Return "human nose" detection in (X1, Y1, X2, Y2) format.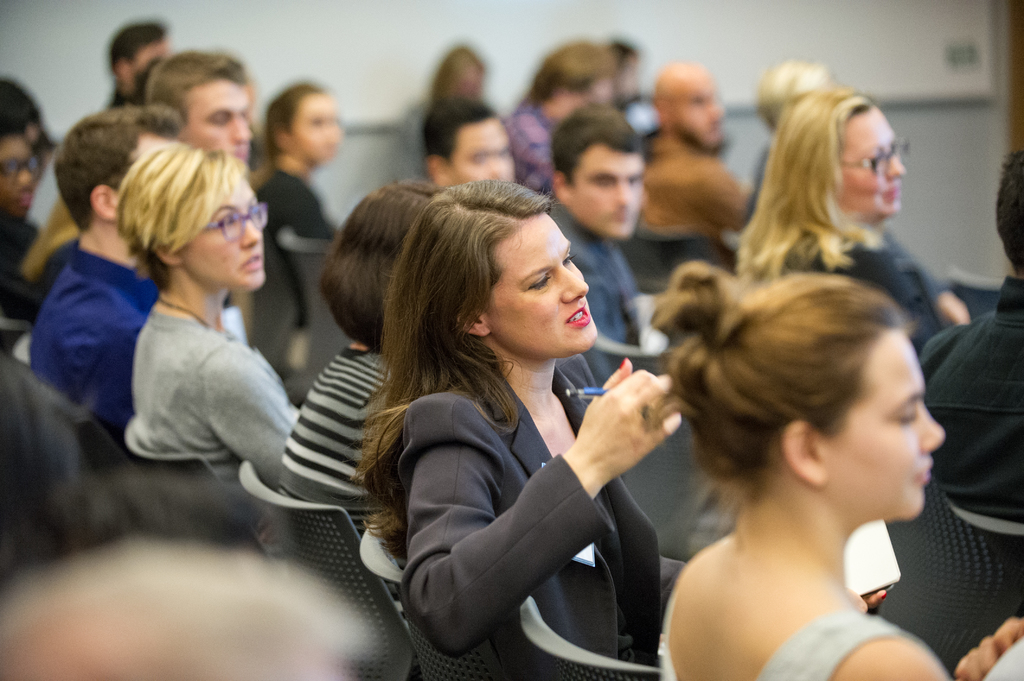
(611, 182, 630, 210).
